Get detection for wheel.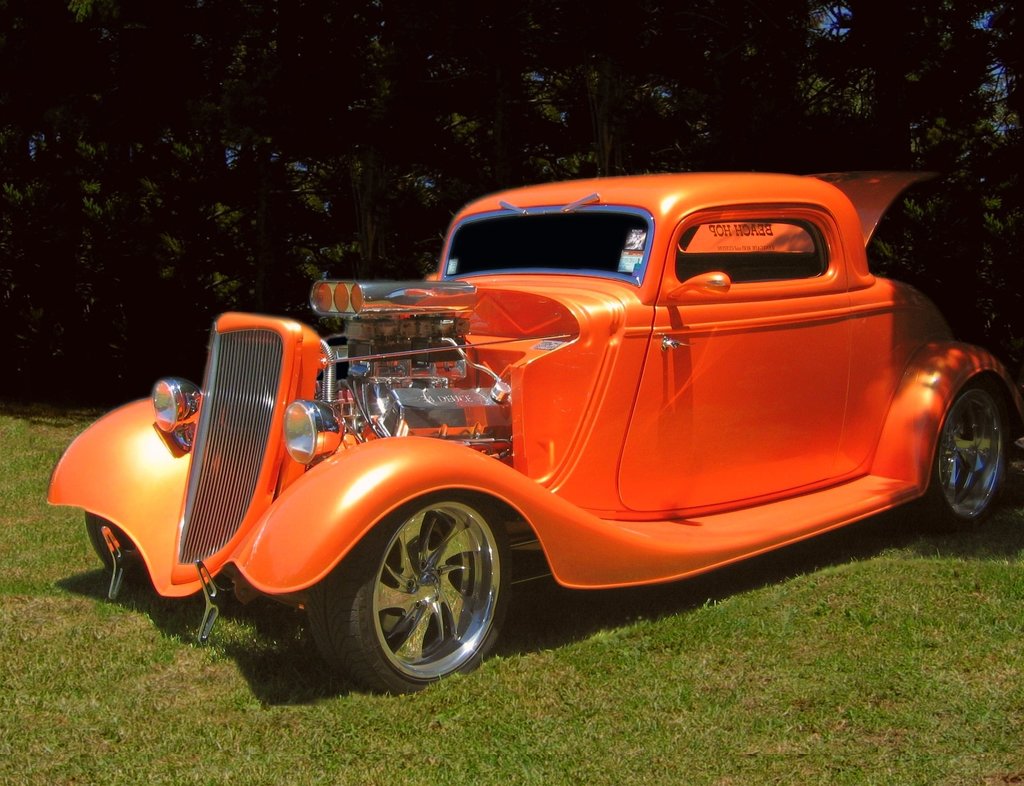
Detection: 935/374/1000/531.
